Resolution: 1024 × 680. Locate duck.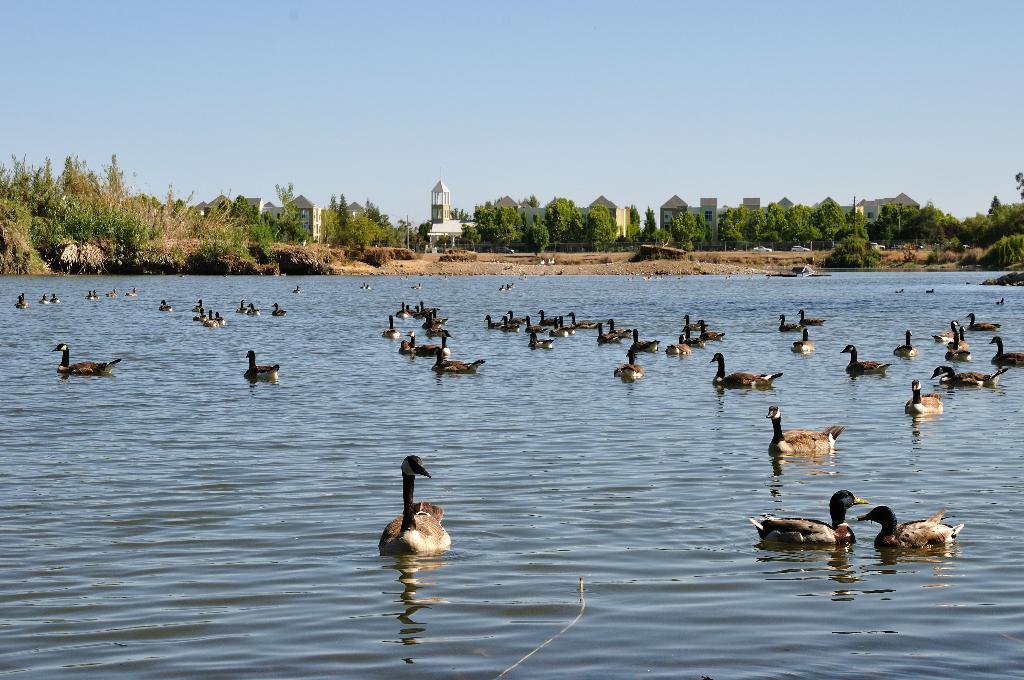
left=855, top=503, right=960, bottom=546.
